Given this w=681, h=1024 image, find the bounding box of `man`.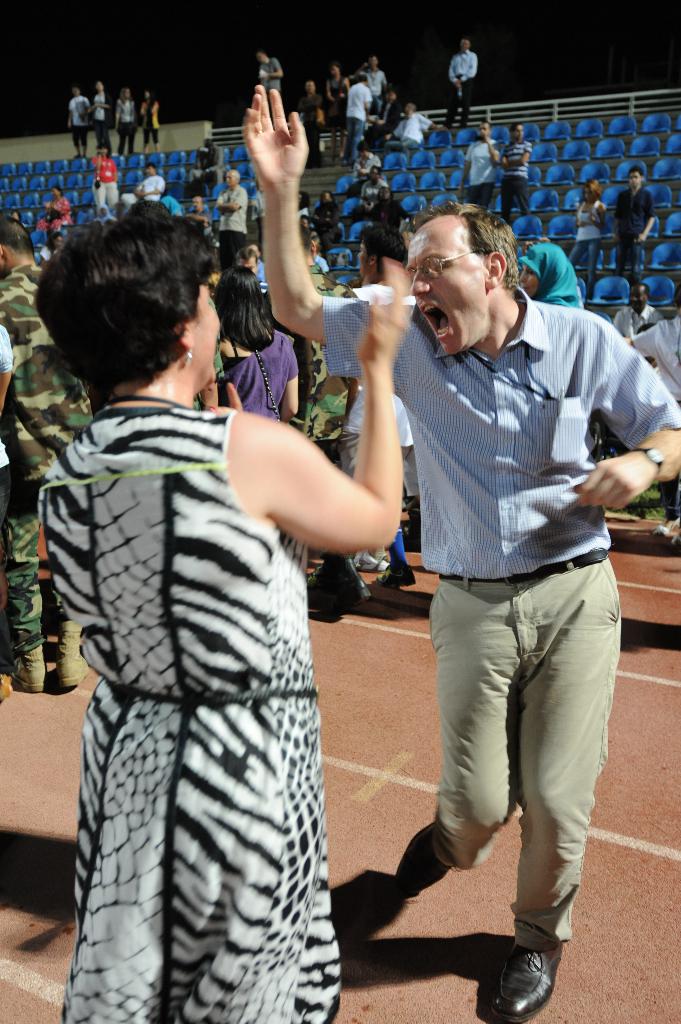
67,84,93,156.
